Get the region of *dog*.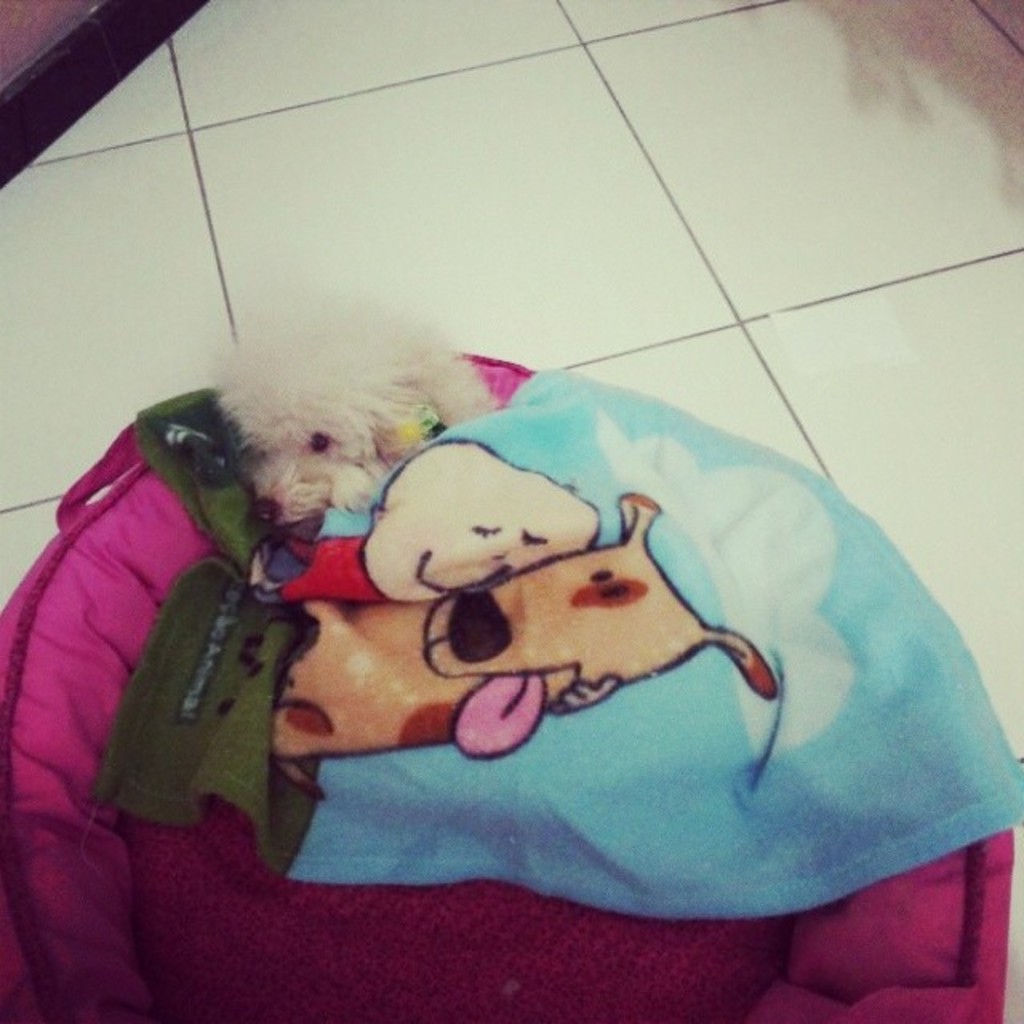
Rect(211, 266, 493, 541).
